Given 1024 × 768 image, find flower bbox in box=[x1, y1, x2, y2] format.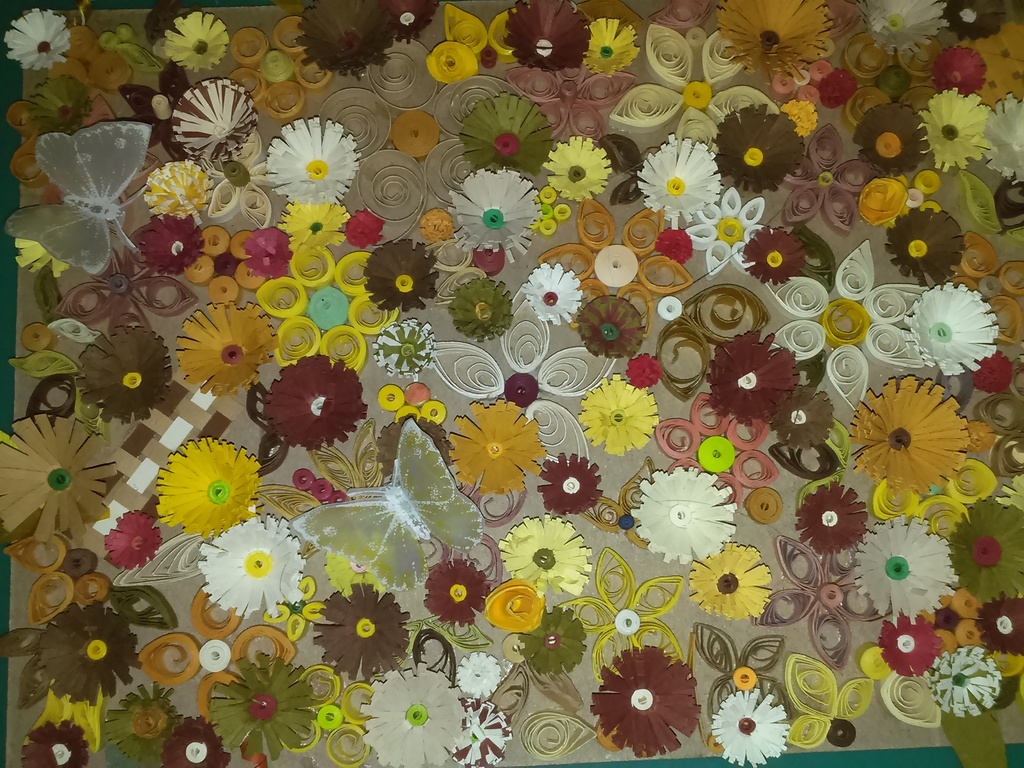
box=[420, 205, 456, 241].
